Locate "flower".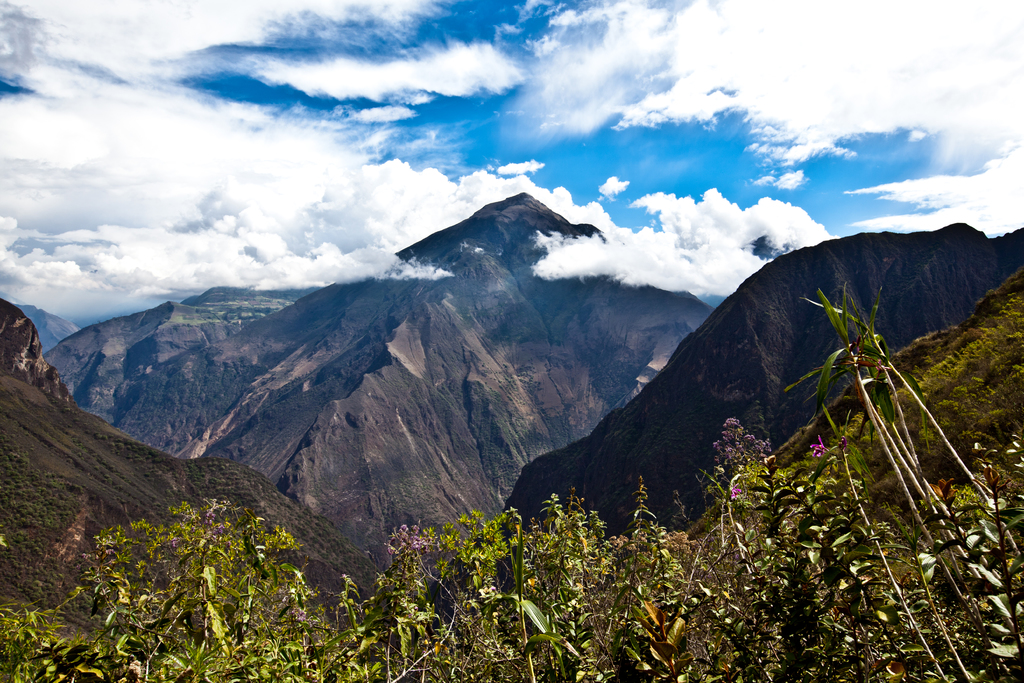
Bounding box: bbox=[835, 336, 876, 408].
